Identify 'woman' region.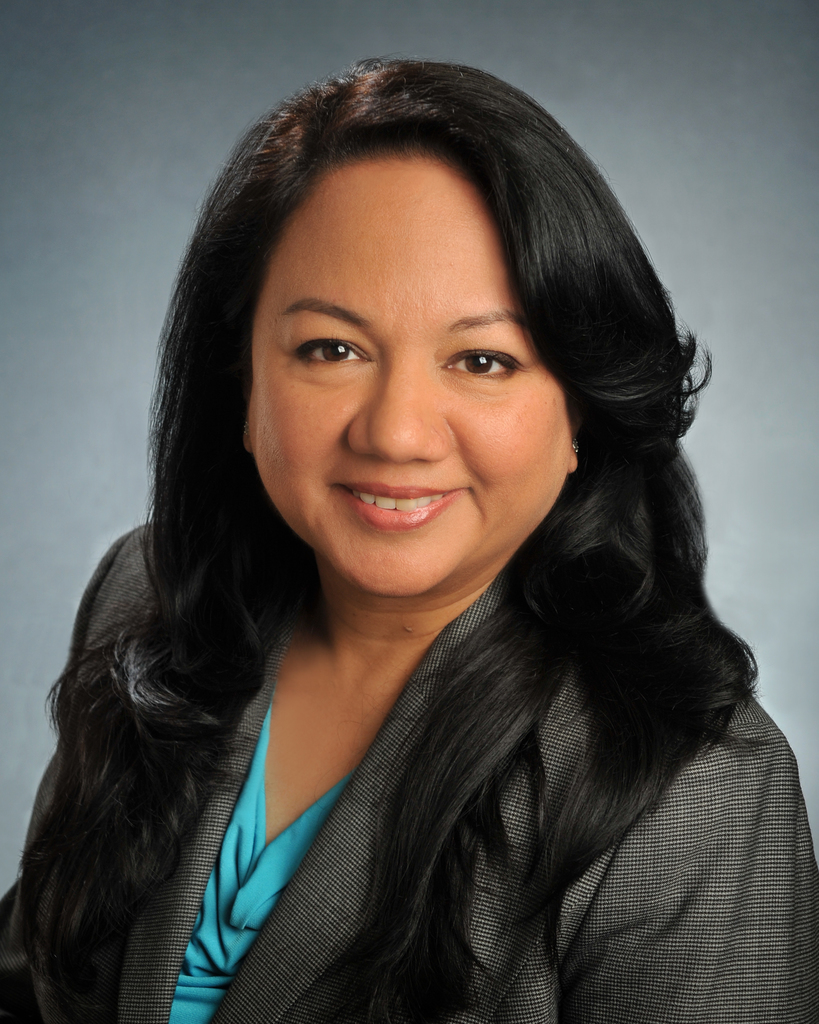
Region: 0,54,818,1023.
